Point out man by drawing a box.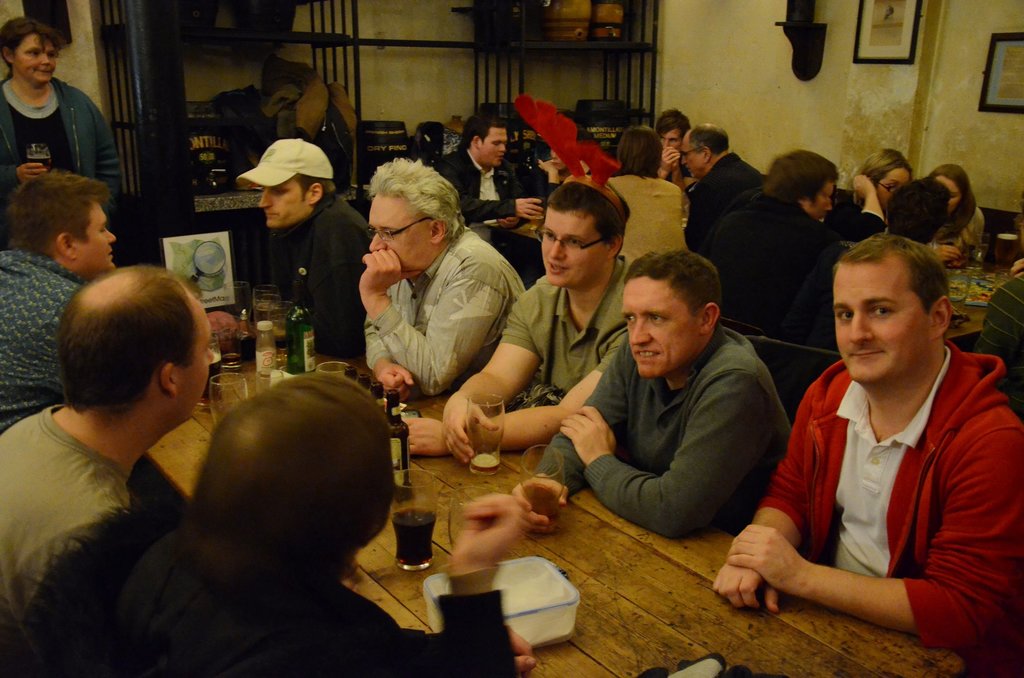
x1=435, y1=115, x2=541, y2=228.
